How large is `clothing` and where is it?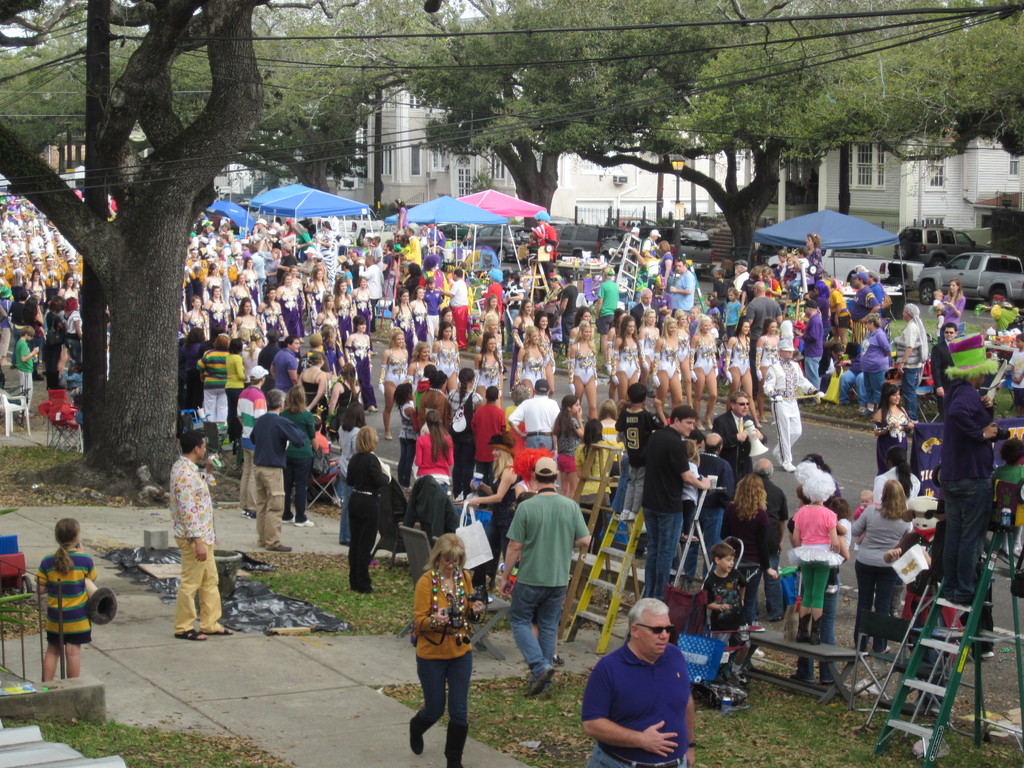
Bounding box: detection(516, 397, 560, 435).
